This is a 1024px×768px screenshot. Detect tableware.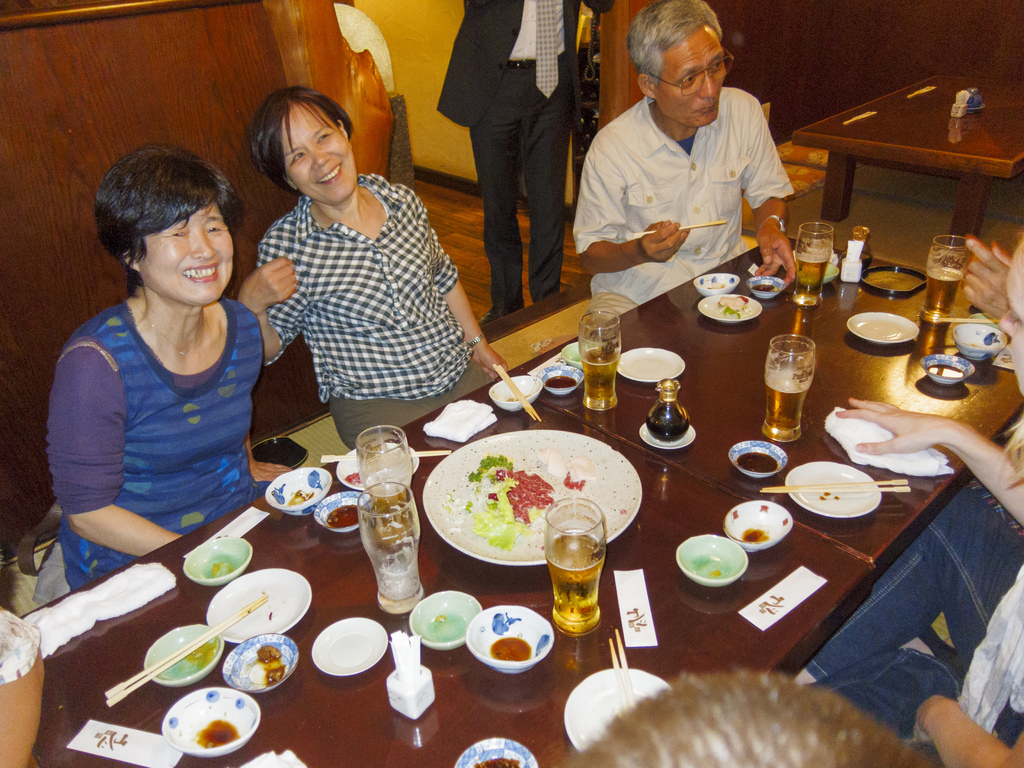
left=354, top=475, right=424, bottom=616.
